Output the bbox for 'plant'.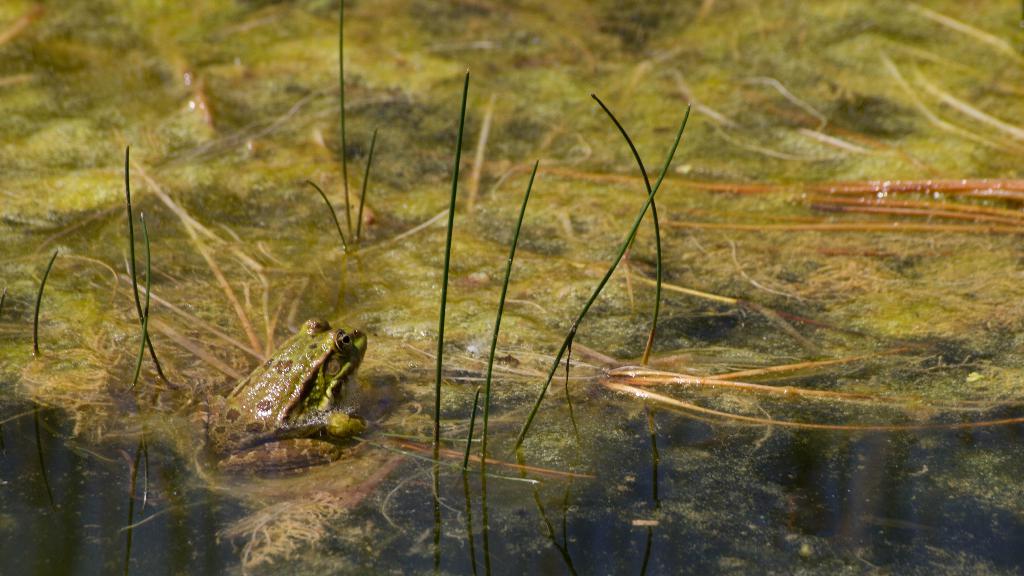
<bbox>591, 93, 662, 365</bbox>.
